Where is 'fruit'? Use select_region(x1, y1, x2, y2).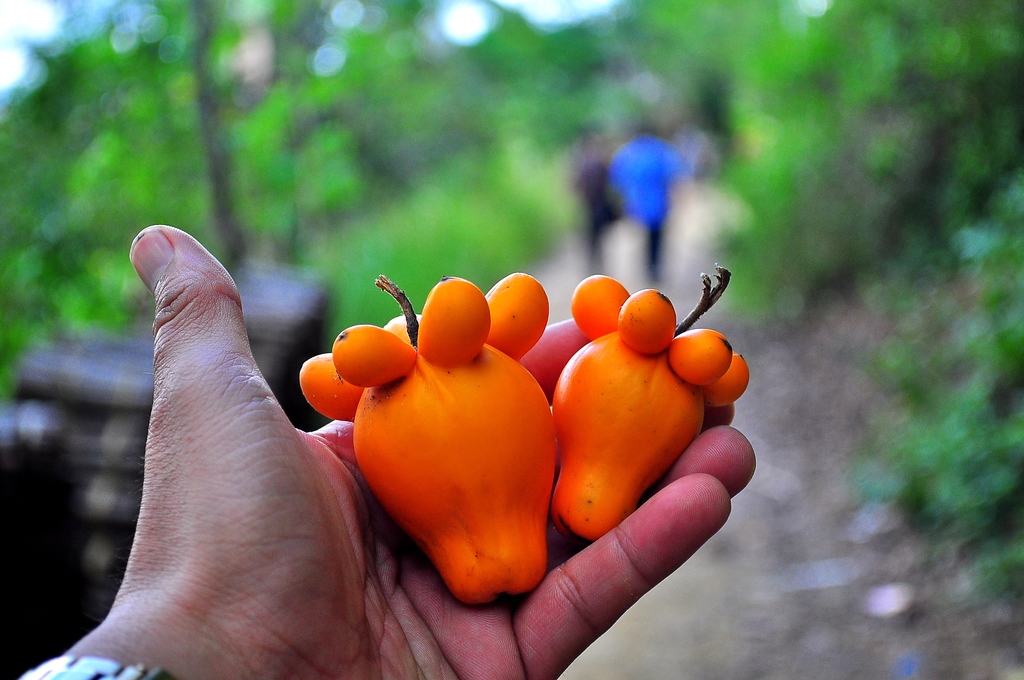
select_region(552, 273, 753, 541).
